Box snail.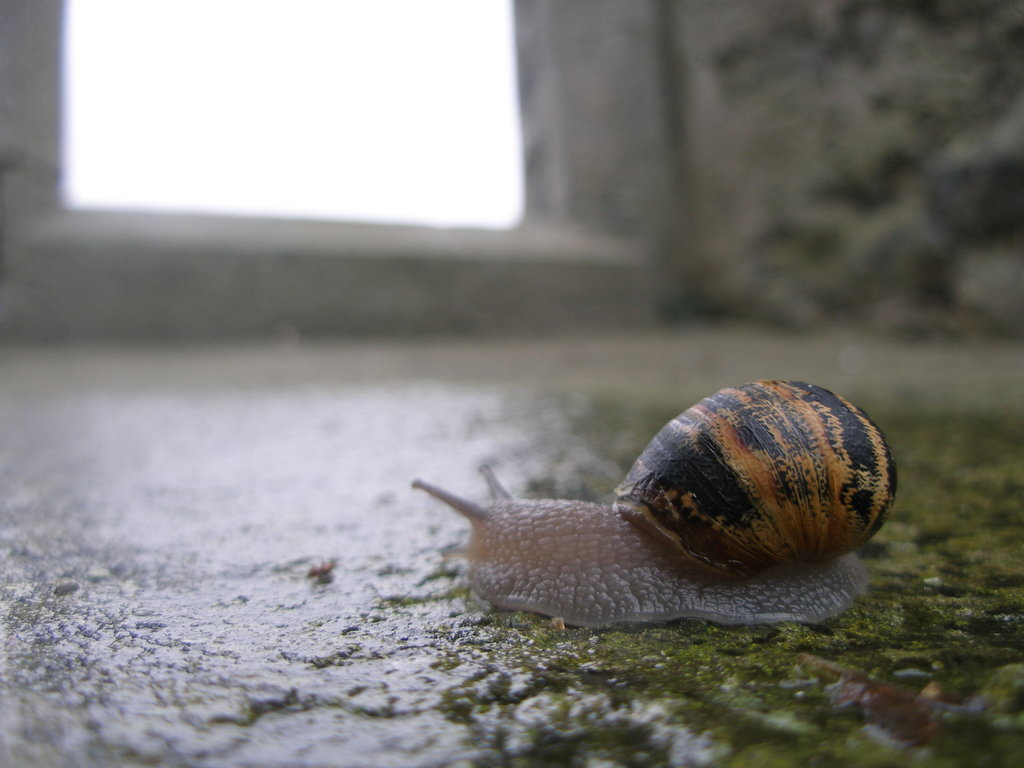
404, 378, 903, 630.
